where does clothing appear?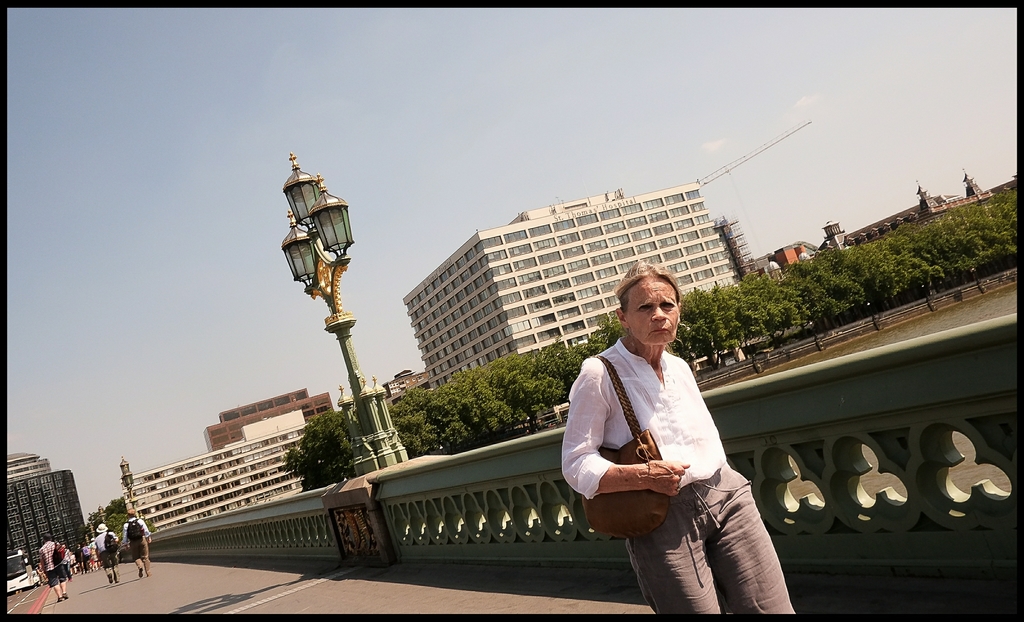
Appears at bbox(88, 531, 125, 568).
